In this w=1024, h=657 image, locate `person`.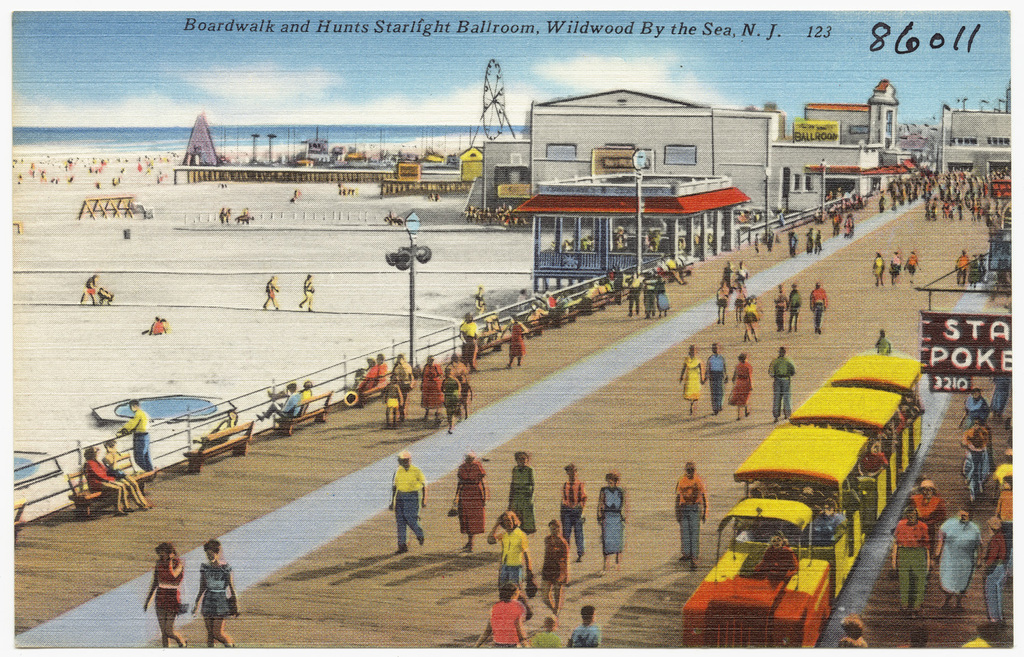
Bounding box: BBox(593, 473, 626, 571).
